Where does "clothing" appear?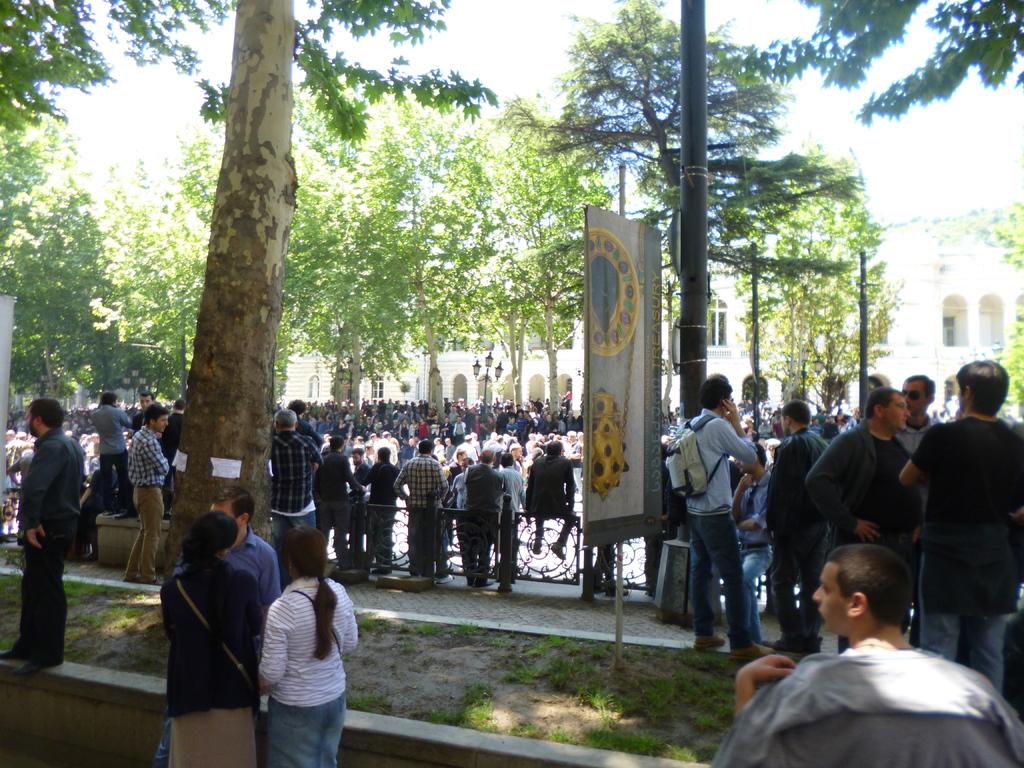
Appears at detection(684, 406, 758, 646).
